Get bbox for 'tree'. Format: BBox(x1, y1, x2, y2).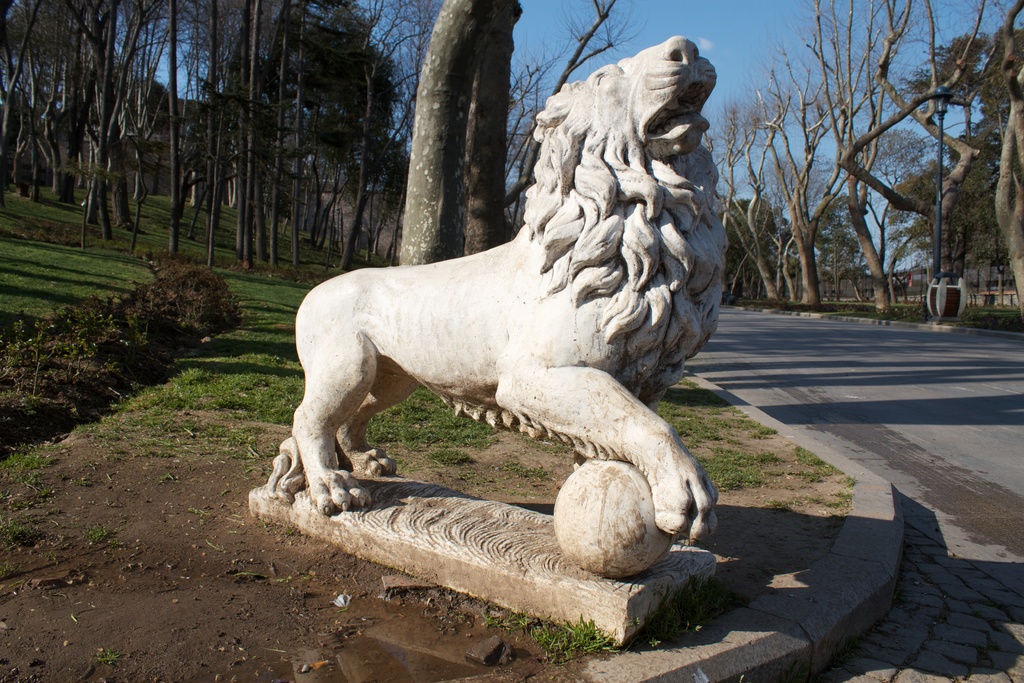
BBox(493, 0, 657, 238).
